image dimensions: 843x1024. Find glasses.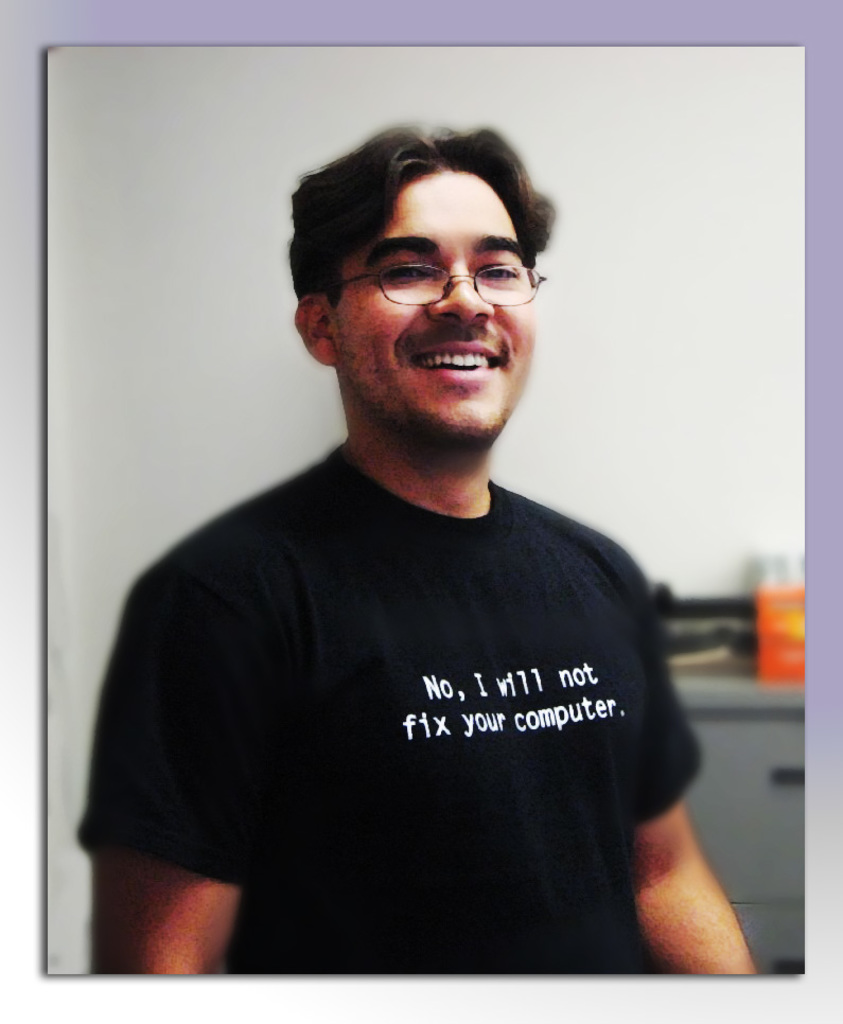
rect(334, 239, 546, 307).
